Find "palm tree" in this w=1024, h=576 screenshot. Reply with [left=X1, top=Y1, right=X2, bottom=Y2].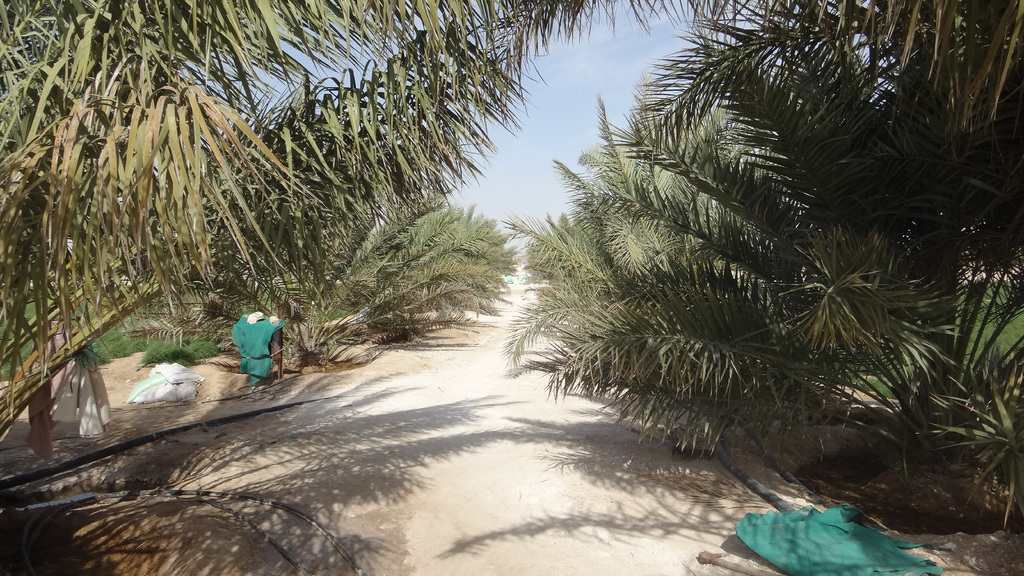
[left=641, top=0, right=1023, bottom=331].
